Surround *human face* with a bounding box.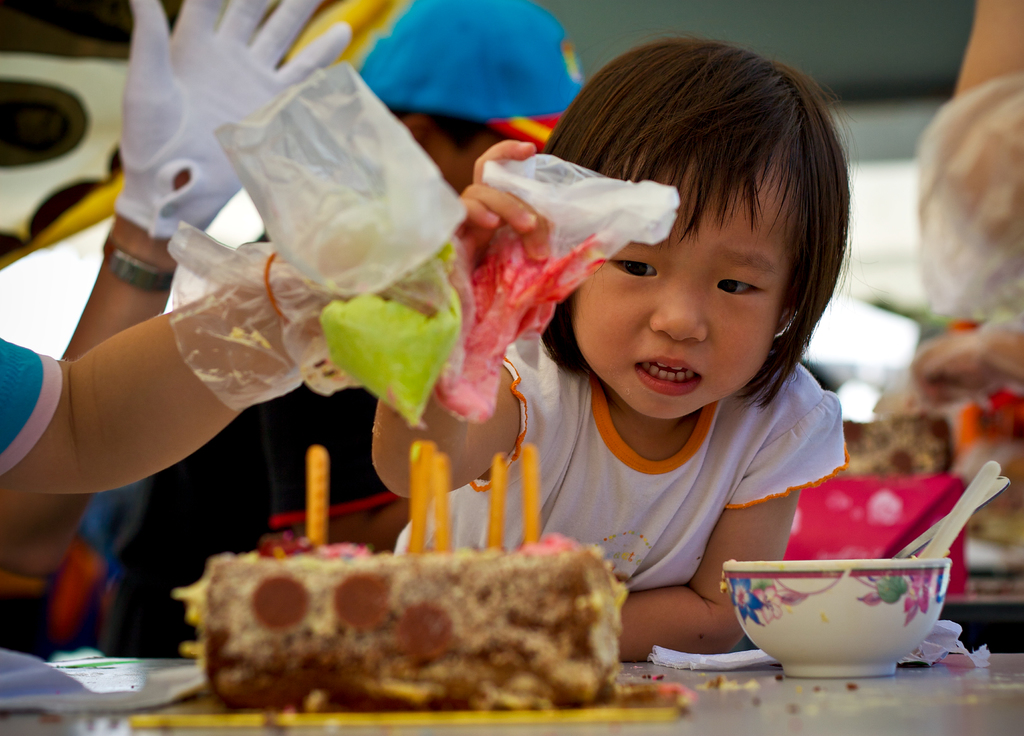
[575, 166, 788, 420].
